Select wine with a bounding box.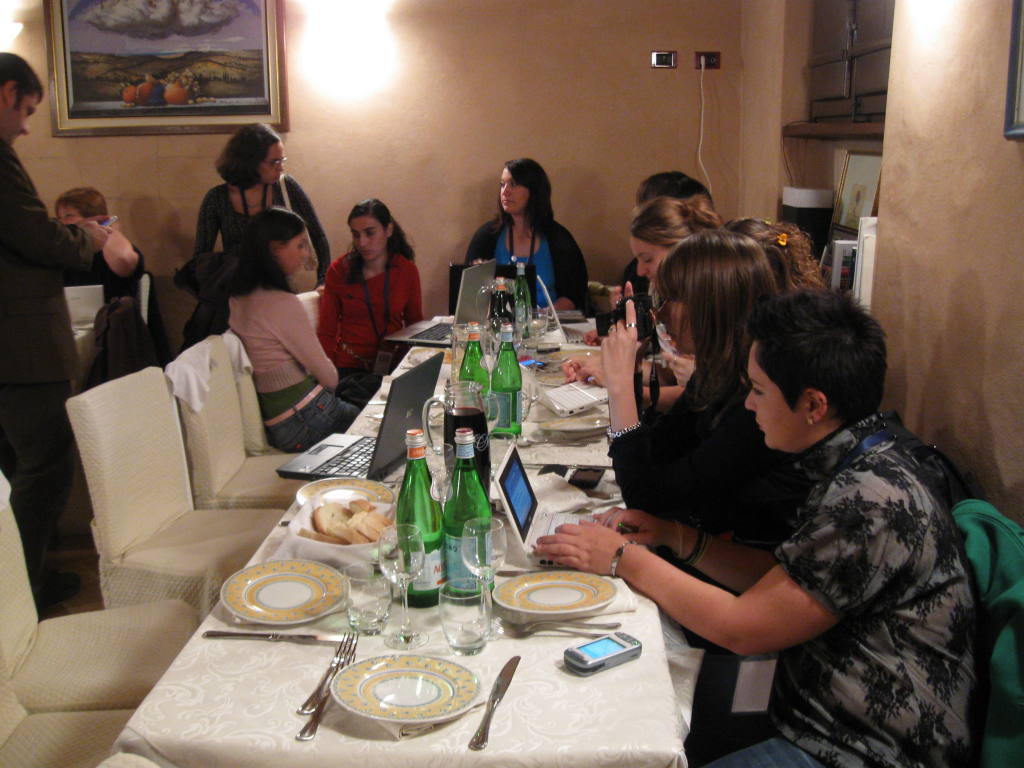
left=497, top=331, right=526, bottom=439.
